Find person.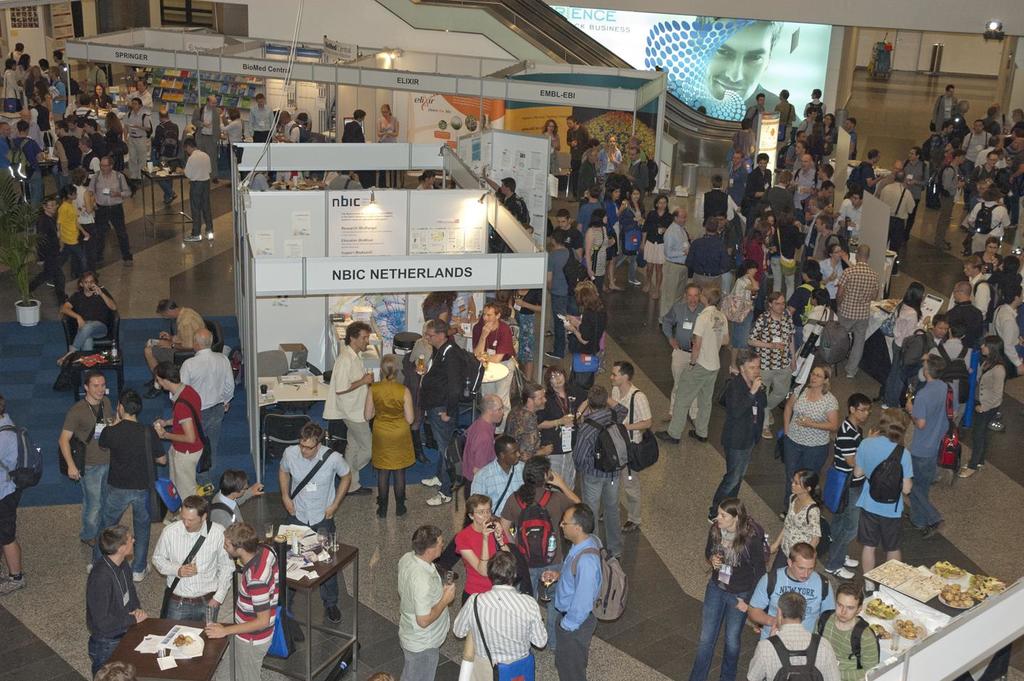
BBox(580, 187, 606, 253).
